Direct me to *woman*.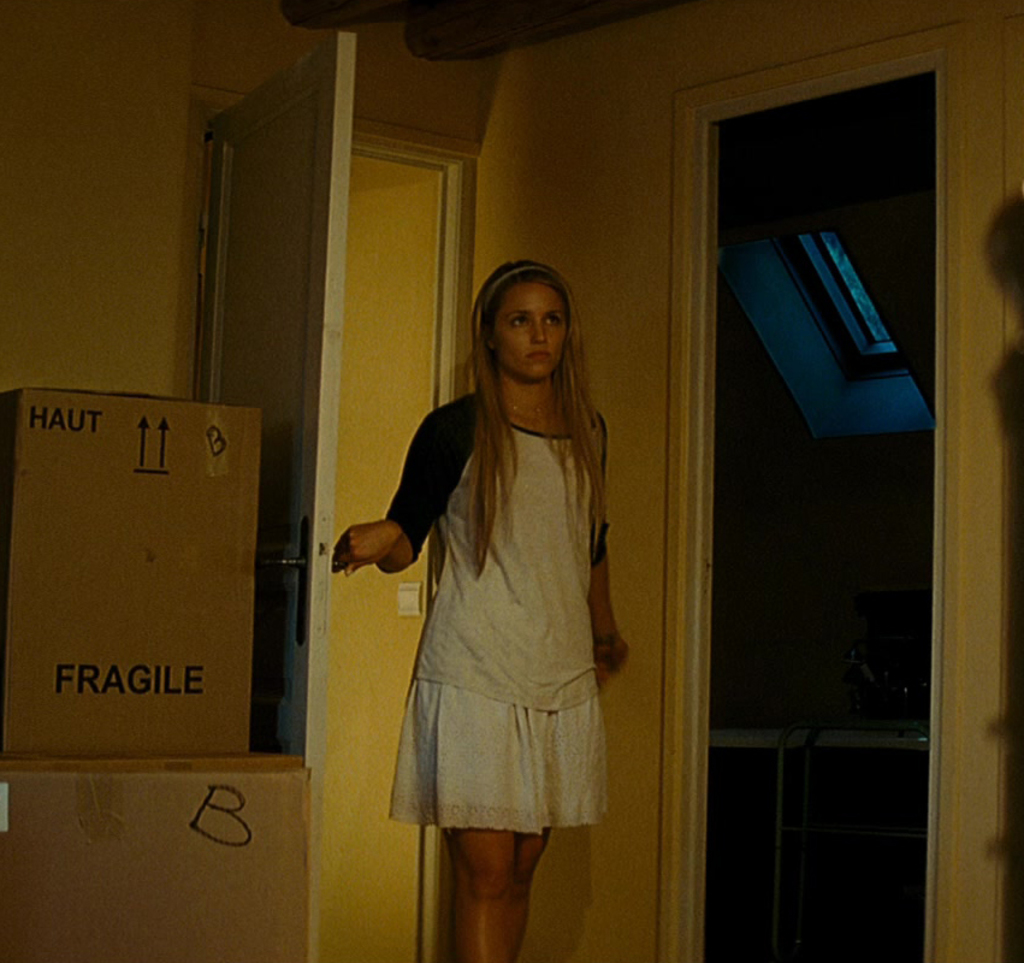
Direction: [left=359, top=242, right=637, bottom=933].
